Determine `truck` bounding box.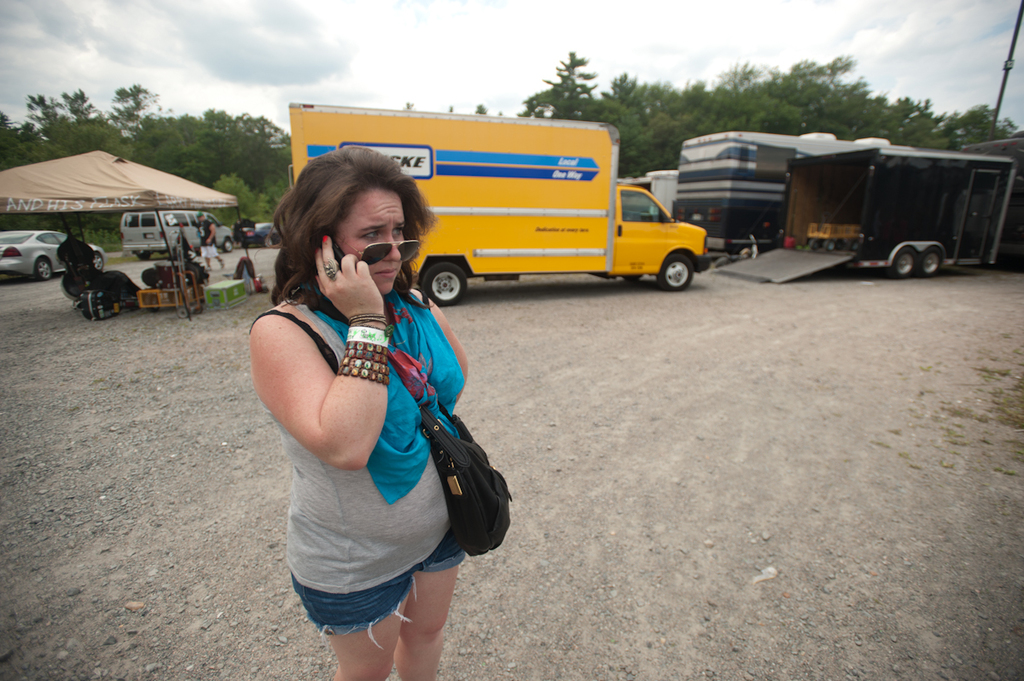
Determined: BBox(719, 139, 1023, 279).
